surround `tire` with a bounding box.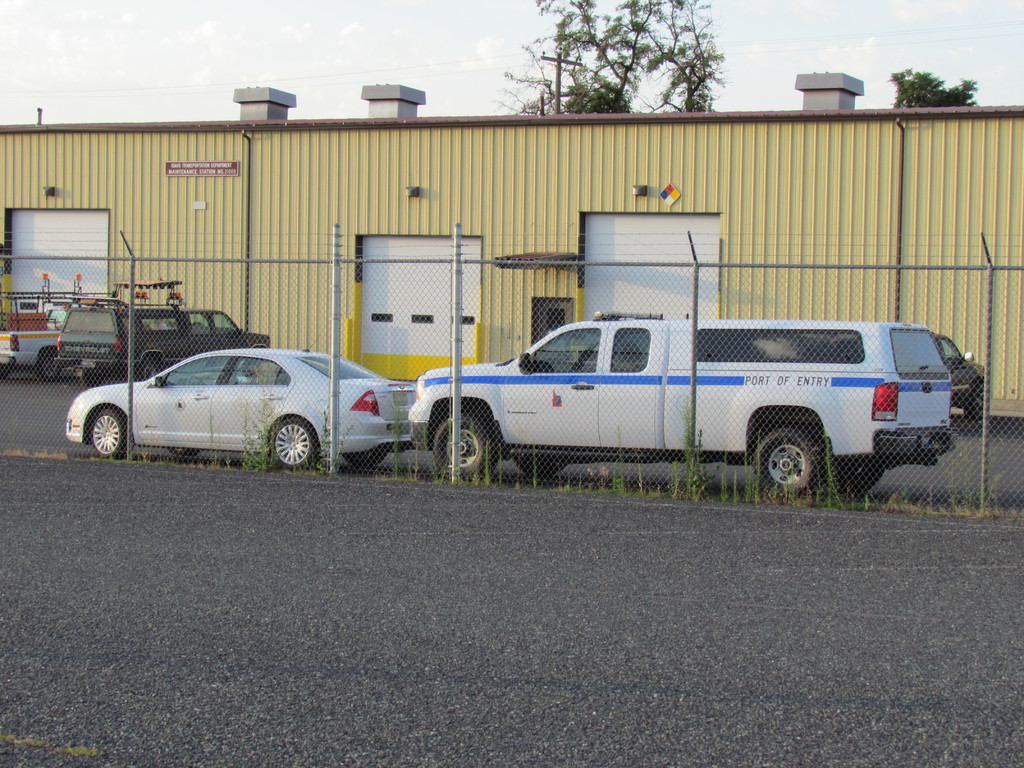
rect(964, 387, 985, 420).
